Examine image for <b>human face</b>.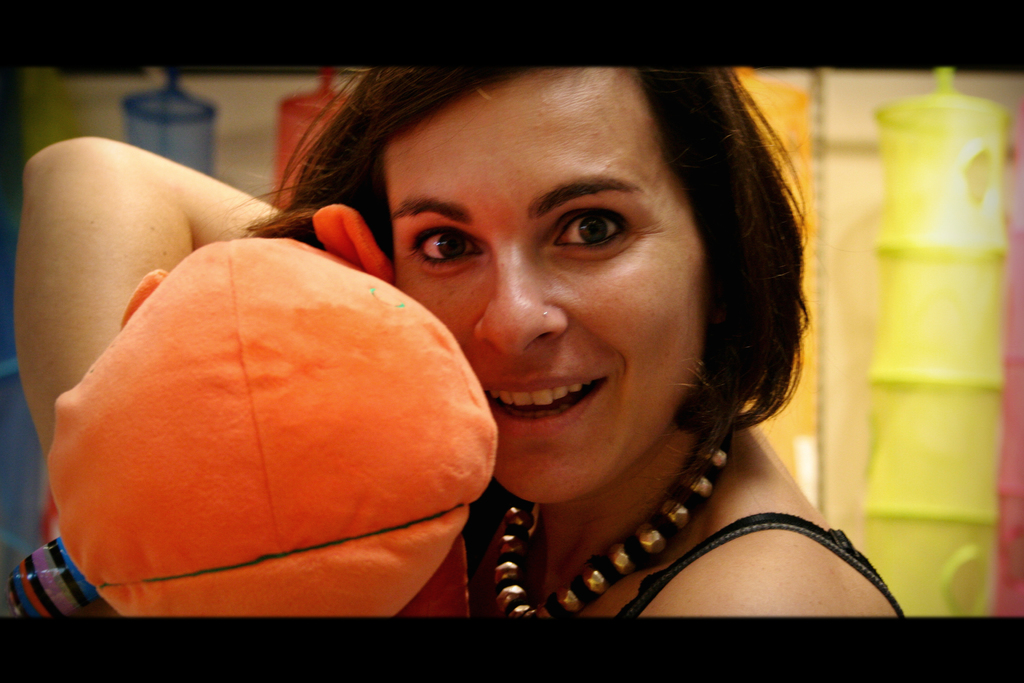
Examination result: (381,63,700,504).
